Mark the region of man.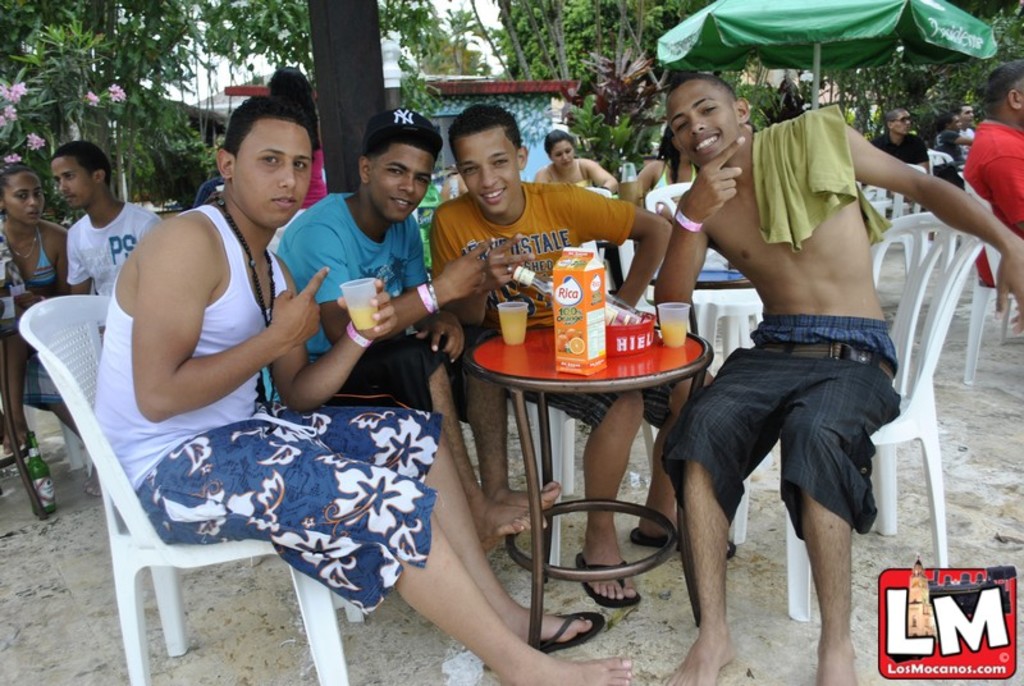
Region: Rect(429, 100, 737, 604).
